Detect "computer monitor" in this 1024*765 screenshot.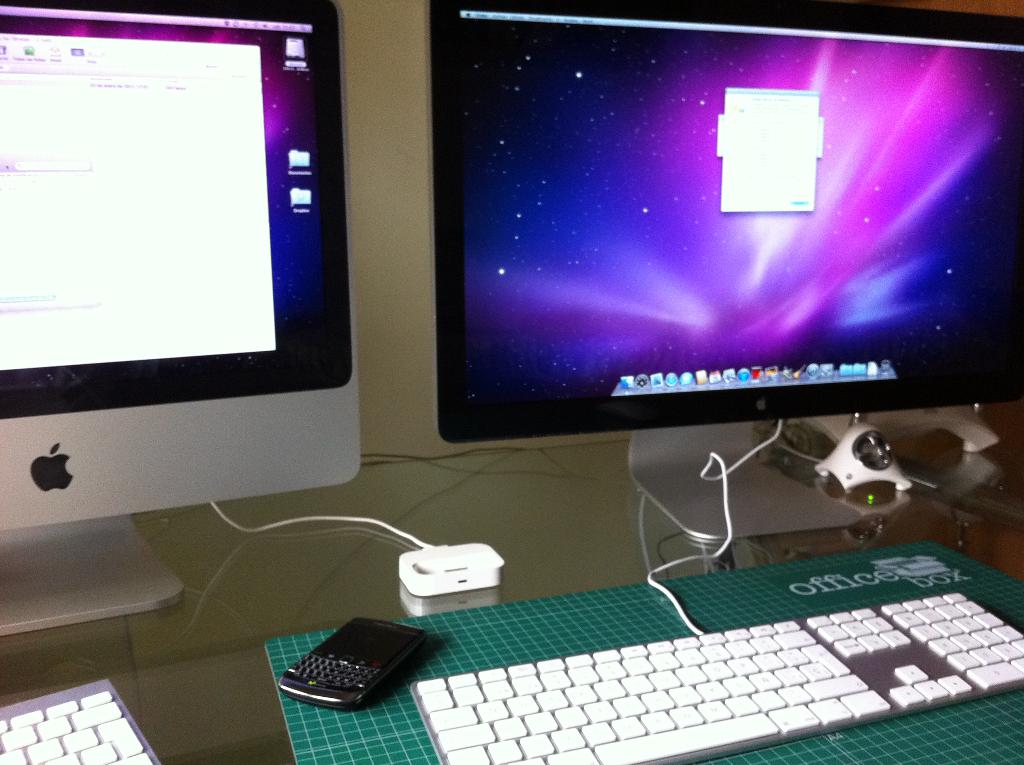
Detection: locate(424, 6, 1018, 526).
